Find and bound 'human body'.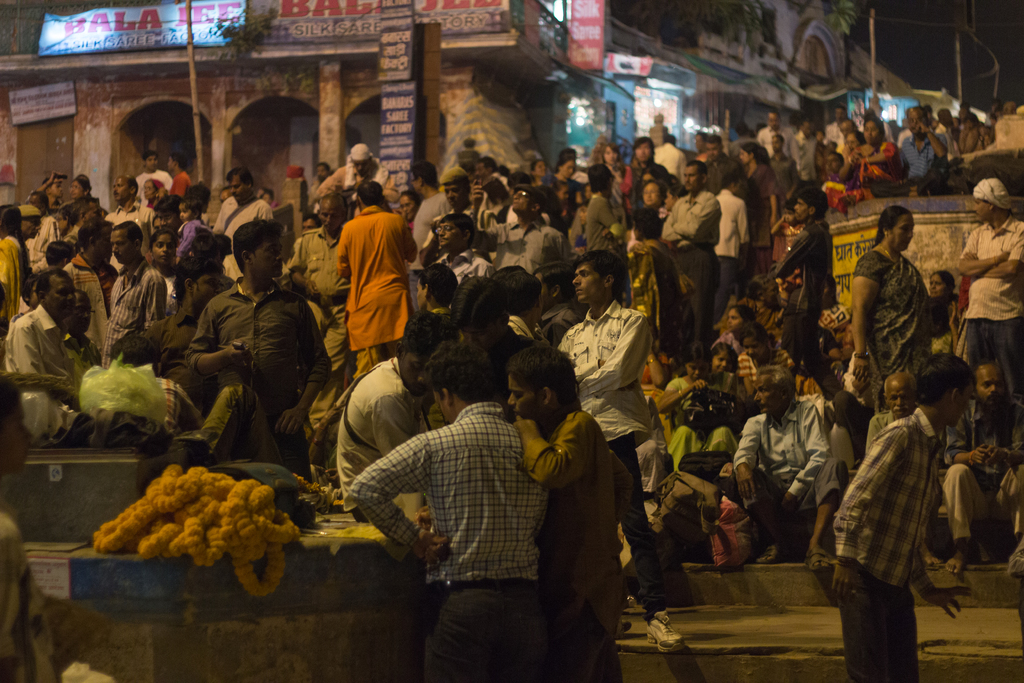
Bound: <bbox>287, 189, 358, 437</bbox>.
